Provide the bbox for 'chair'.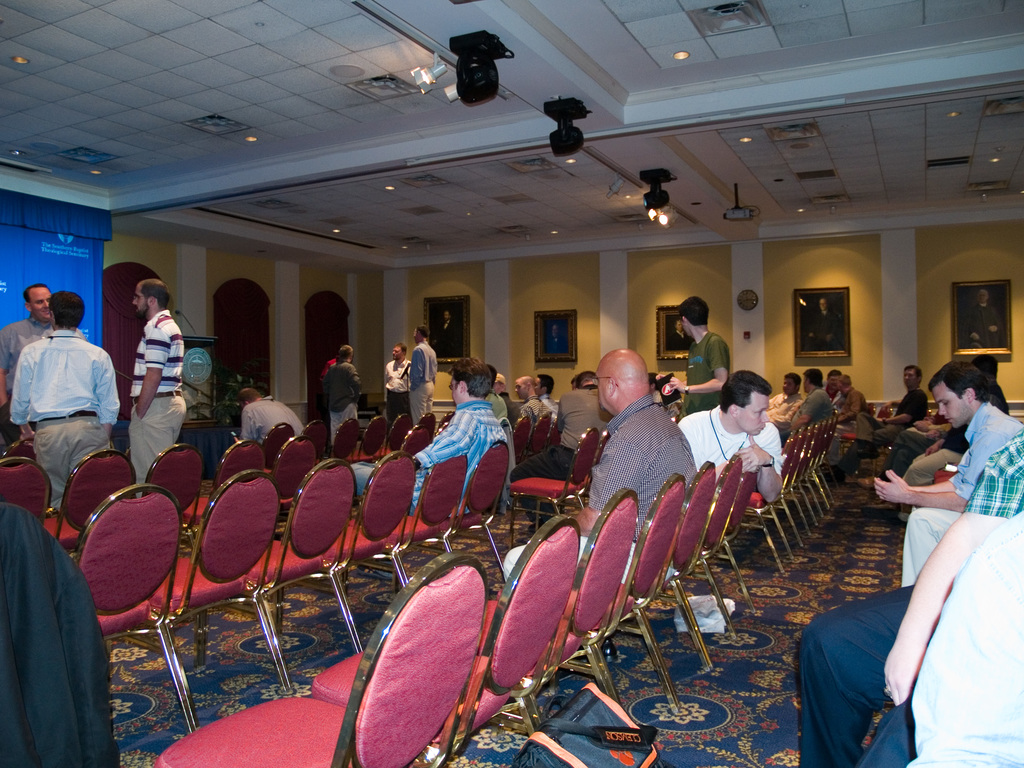
box(148, 443, 205, 549).
